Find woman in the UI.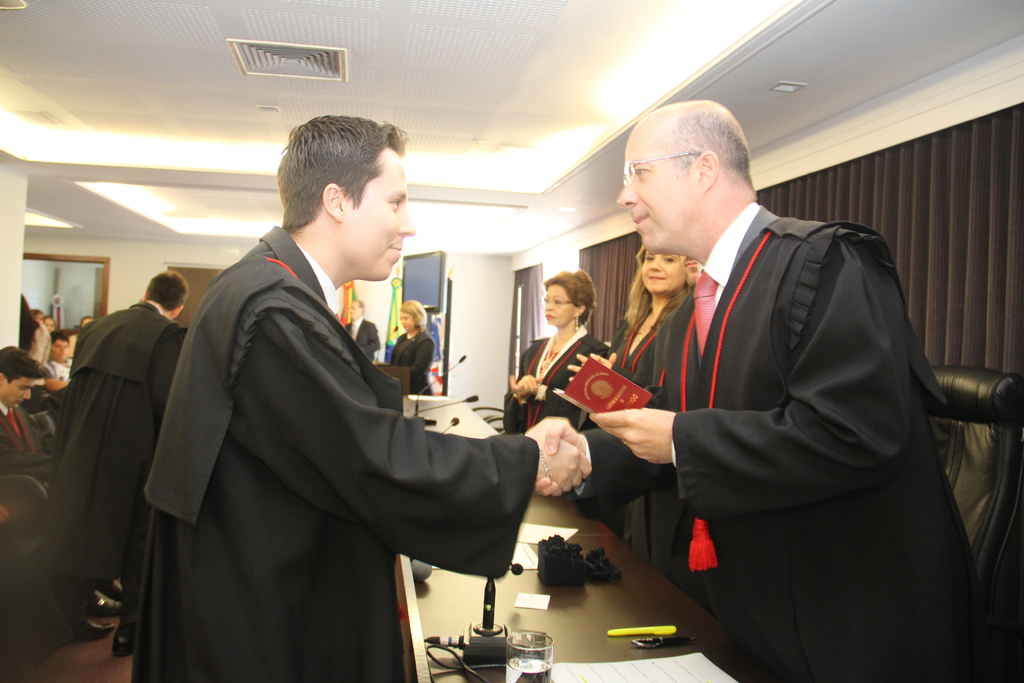
UI element at (509, 270, 623, 443).
